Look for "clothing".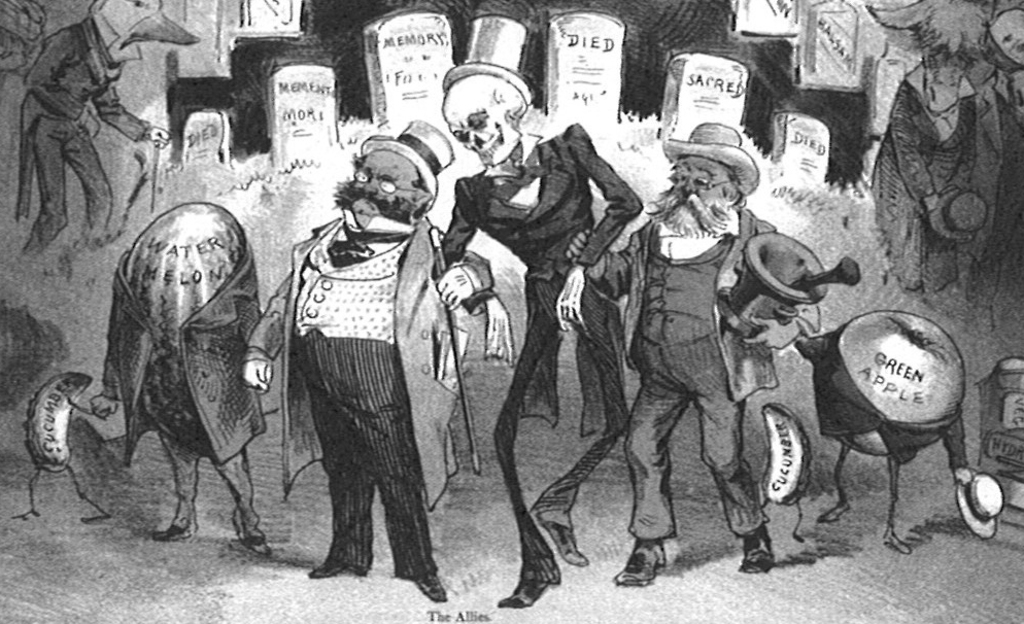
Found: pyautogui.locateOnScreen(264, 159, 446, 579).
